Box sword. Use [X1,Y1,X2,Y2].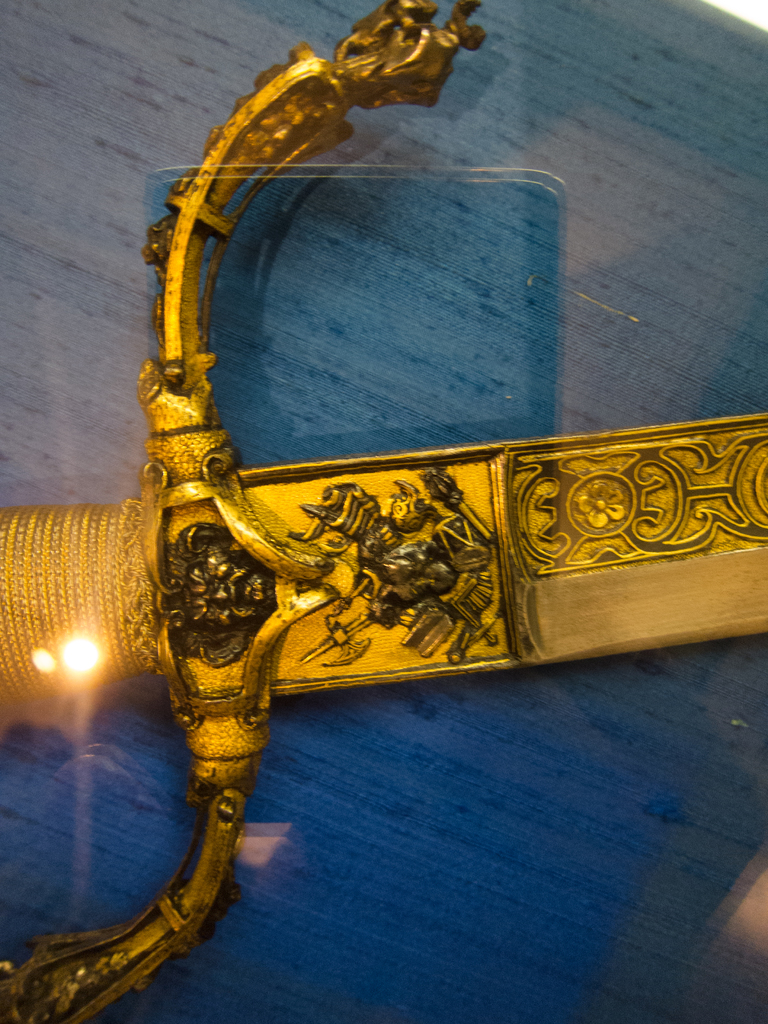
[0,0,767,1023].
